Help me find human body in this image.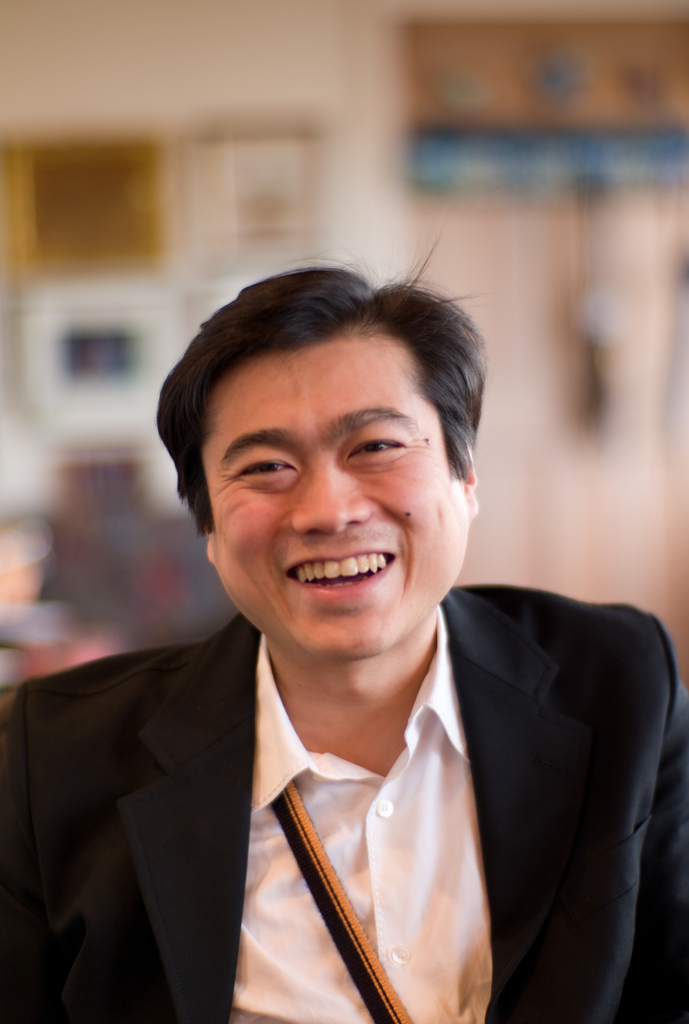
Found it: 35 385 657 1023.
